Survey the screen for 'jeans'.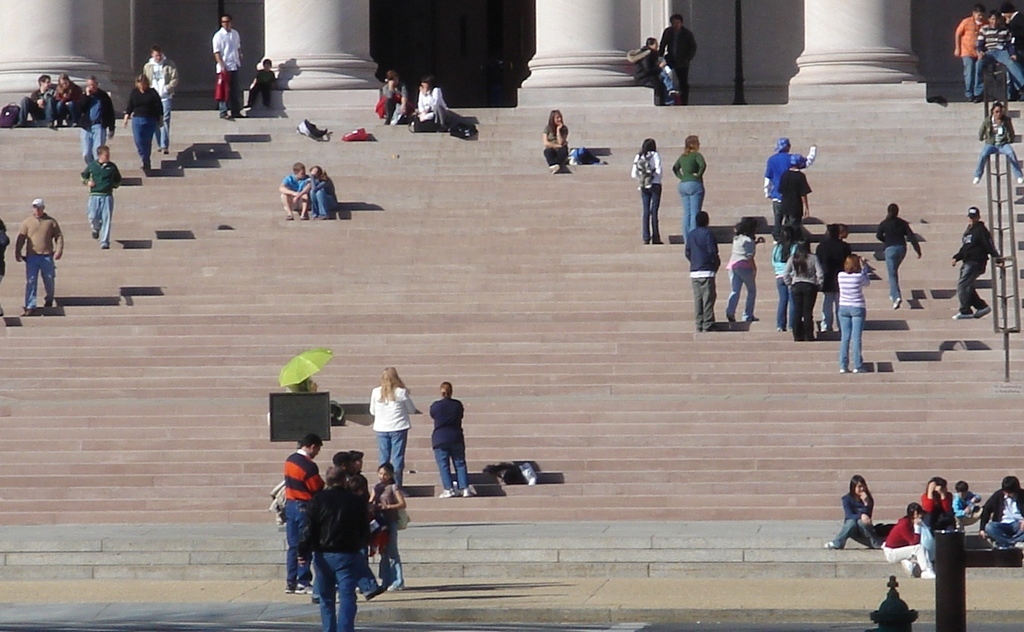
Survey found: x1=776, y1=278, x2=792, y2=323.
